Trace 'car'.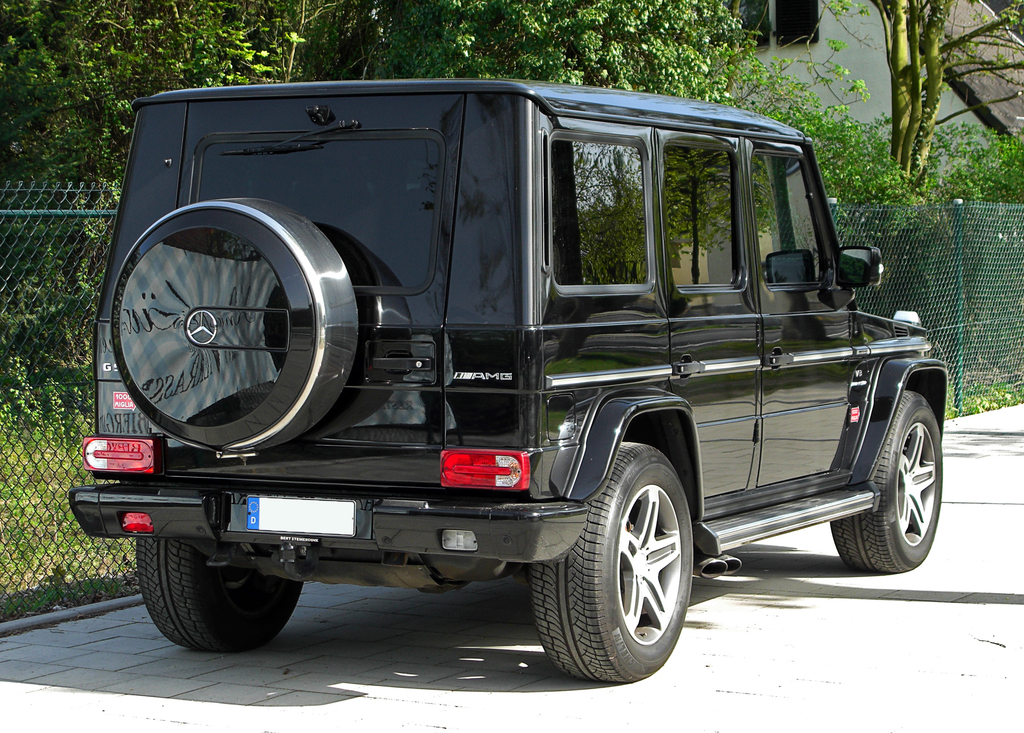
Traced to 71 70 958 684.
